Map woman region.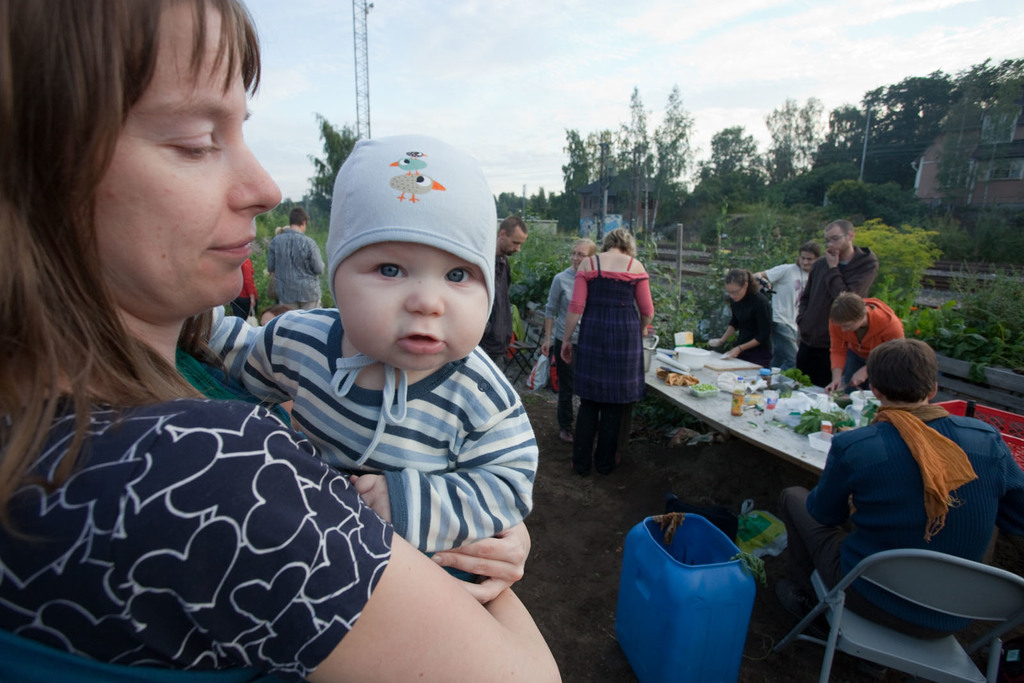
Mapped to rect(552, 226, 664, 475).
